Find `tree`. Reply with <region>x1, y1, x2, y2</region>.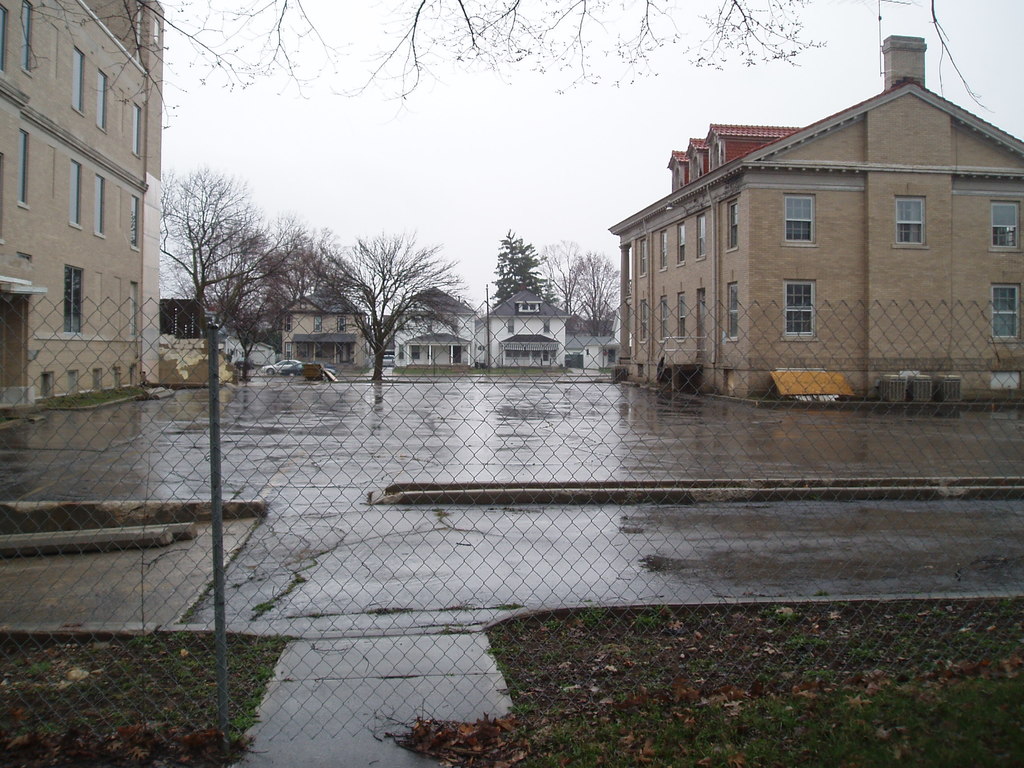
<region>562, 244, 618, 341</region>.
